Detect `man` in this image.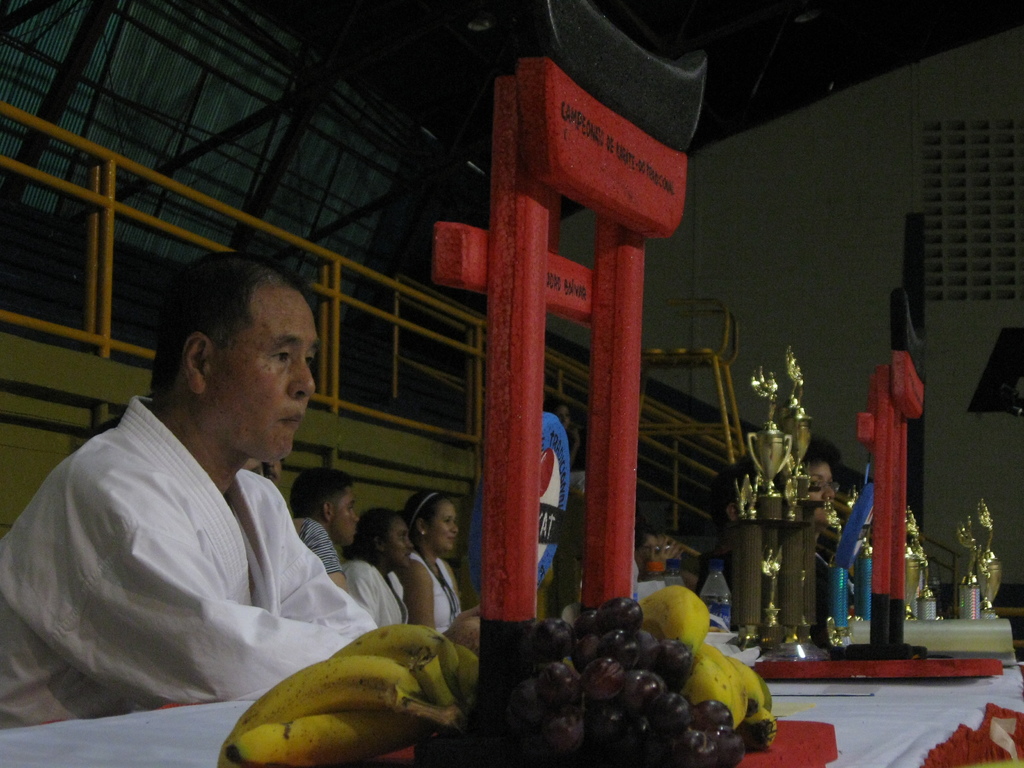
Detection: Rect(46, 236, 394, 755).
